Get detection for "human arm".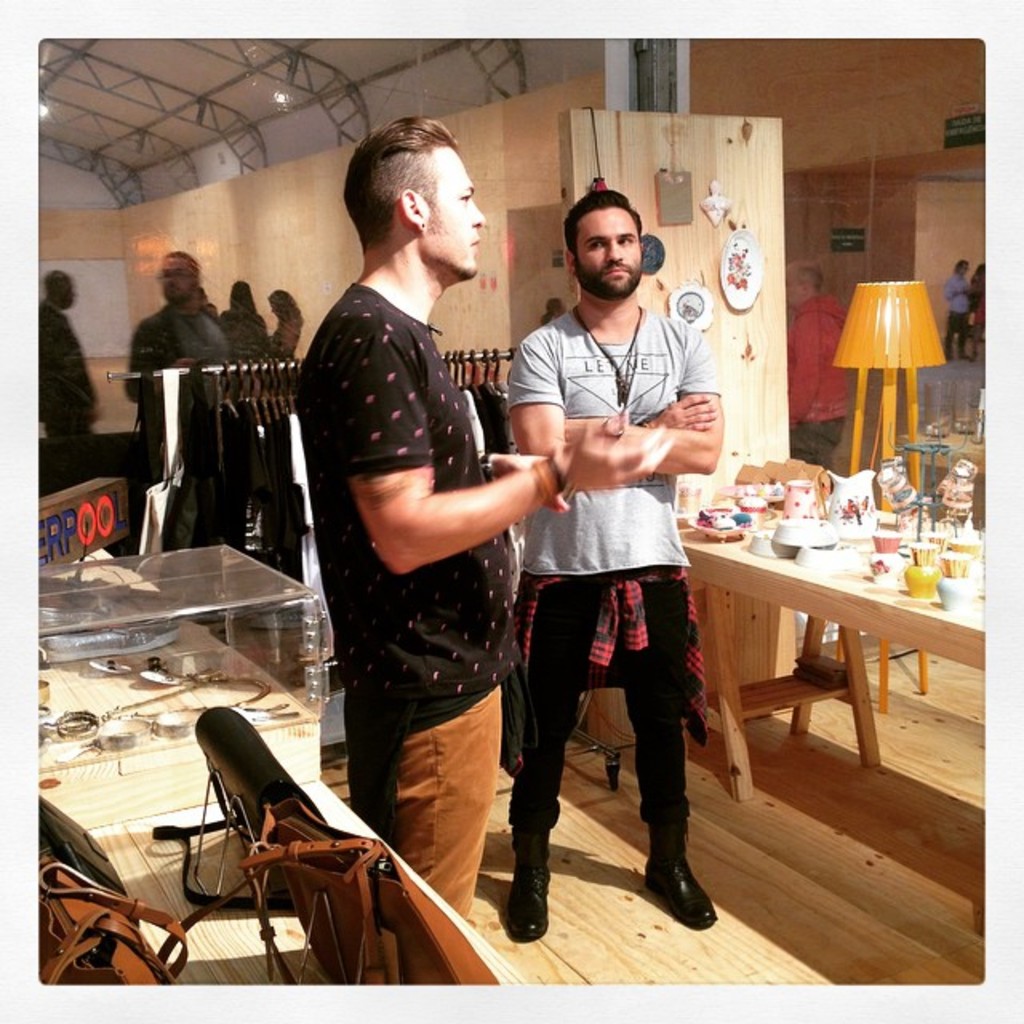
Detection: (504,323,720,486).
